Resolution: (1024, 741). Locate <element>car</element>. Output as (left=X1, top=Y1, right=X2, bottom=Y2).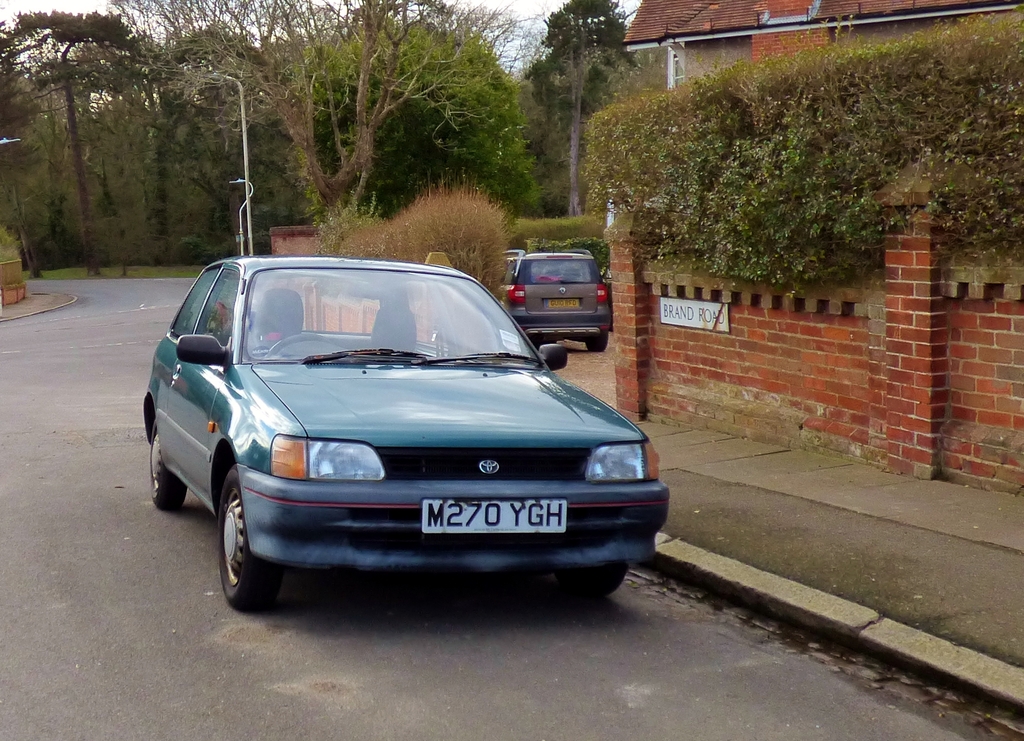
(left=602, top=257, right=614, bottom=332).
